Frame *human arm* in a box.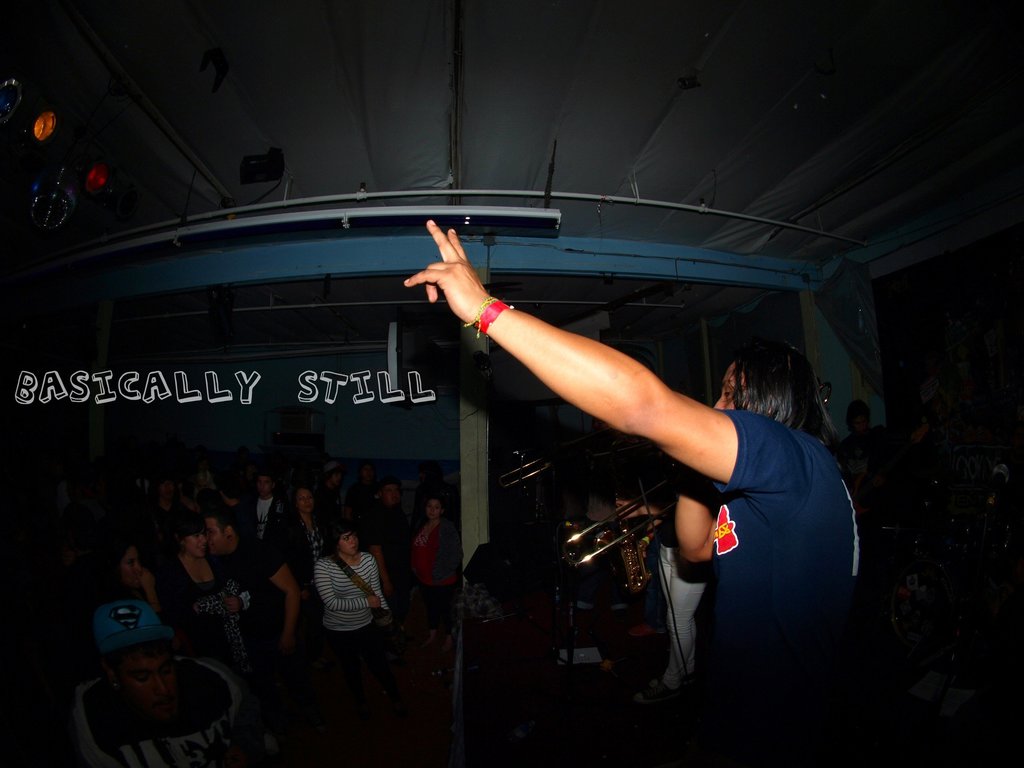
rect(136, 569, 165, 615).
